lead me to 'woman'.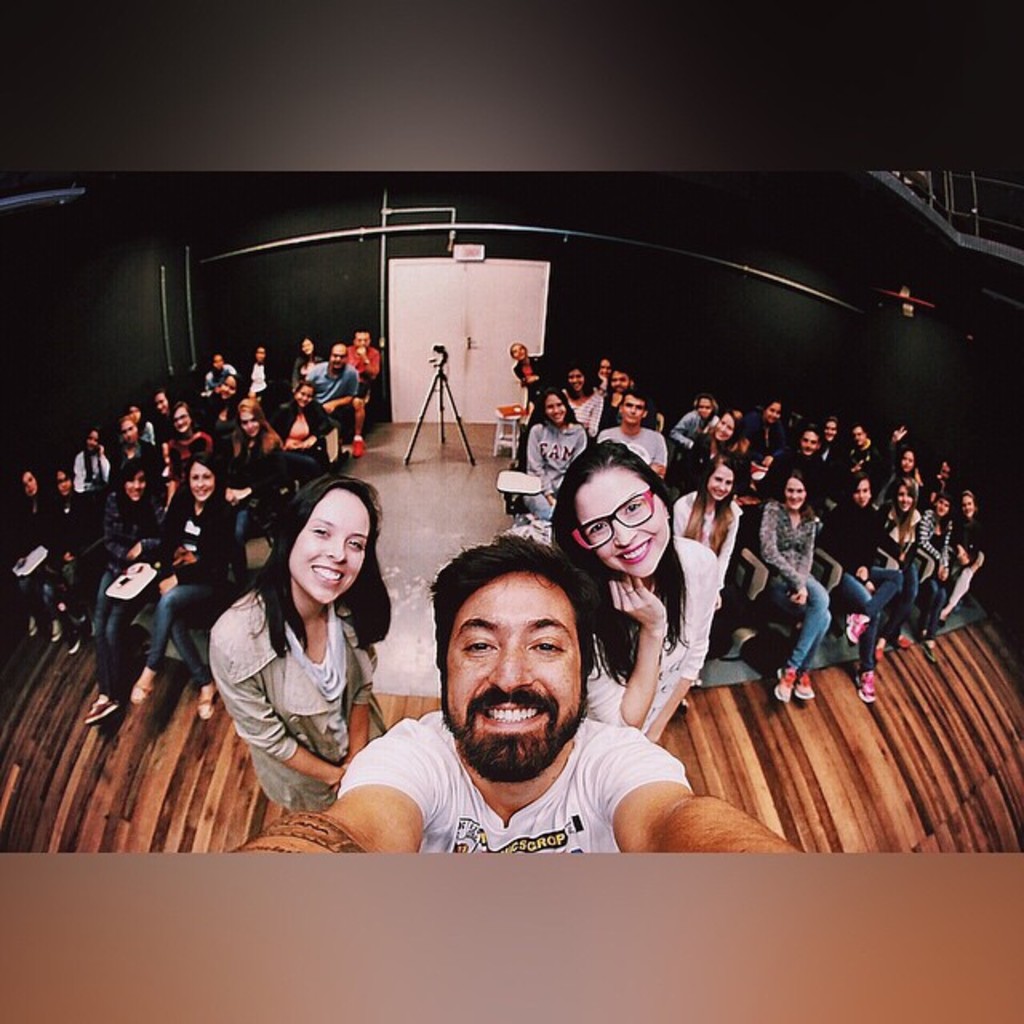
Lead to locate(594, 358, 608, 395).
